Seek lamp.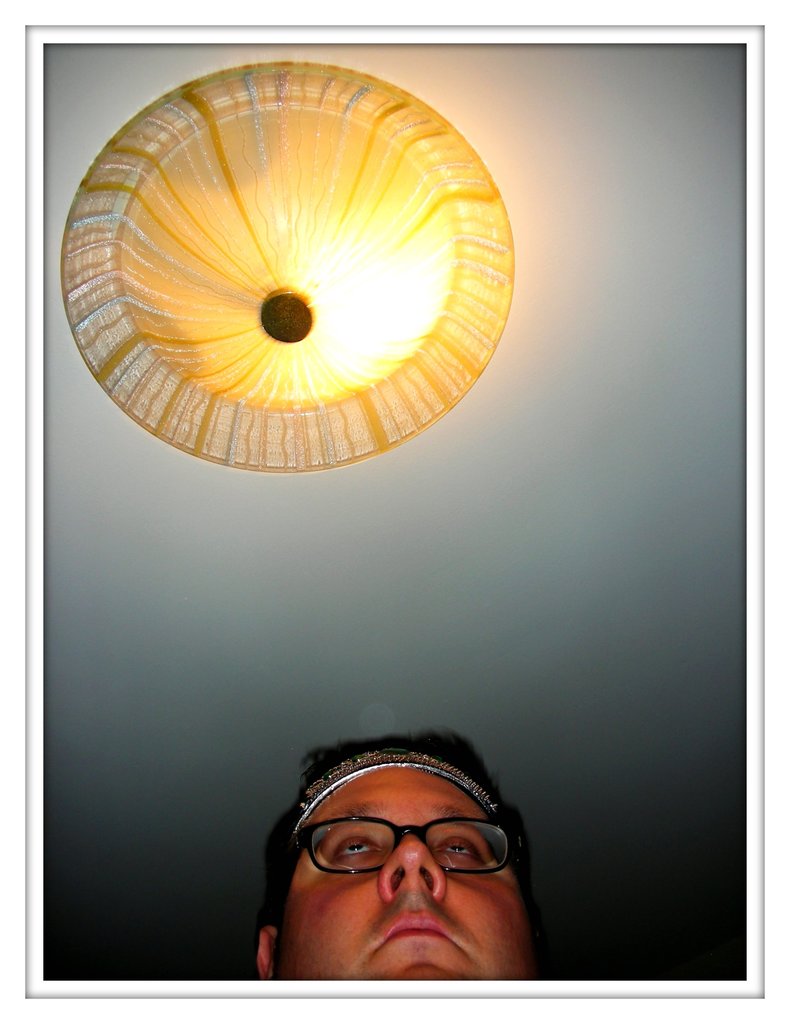
[60,52,509,481].
